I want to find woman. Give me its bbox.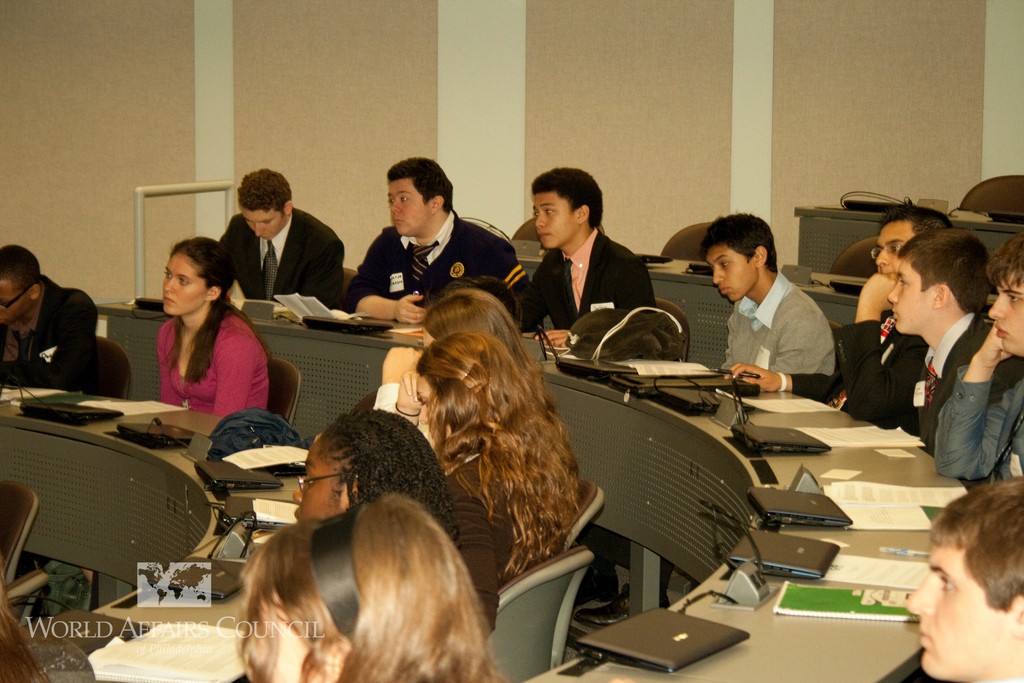
rect(301, 388, 504, 623).
